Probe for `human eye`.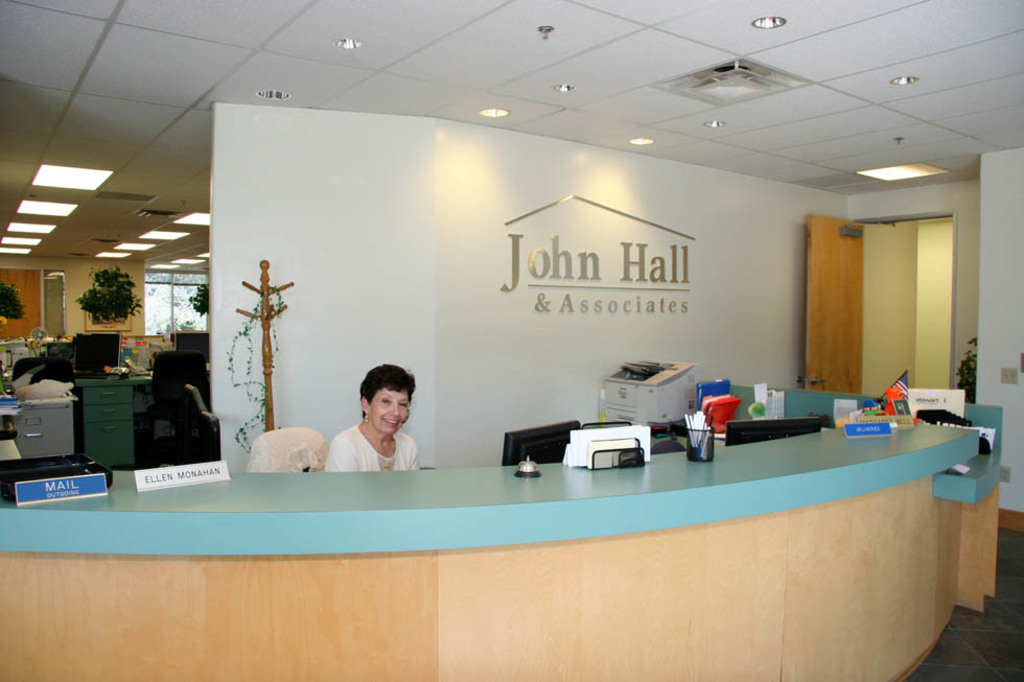
Probe result: pyautogui.locateOnScreen(379, 395, 392, 404).
